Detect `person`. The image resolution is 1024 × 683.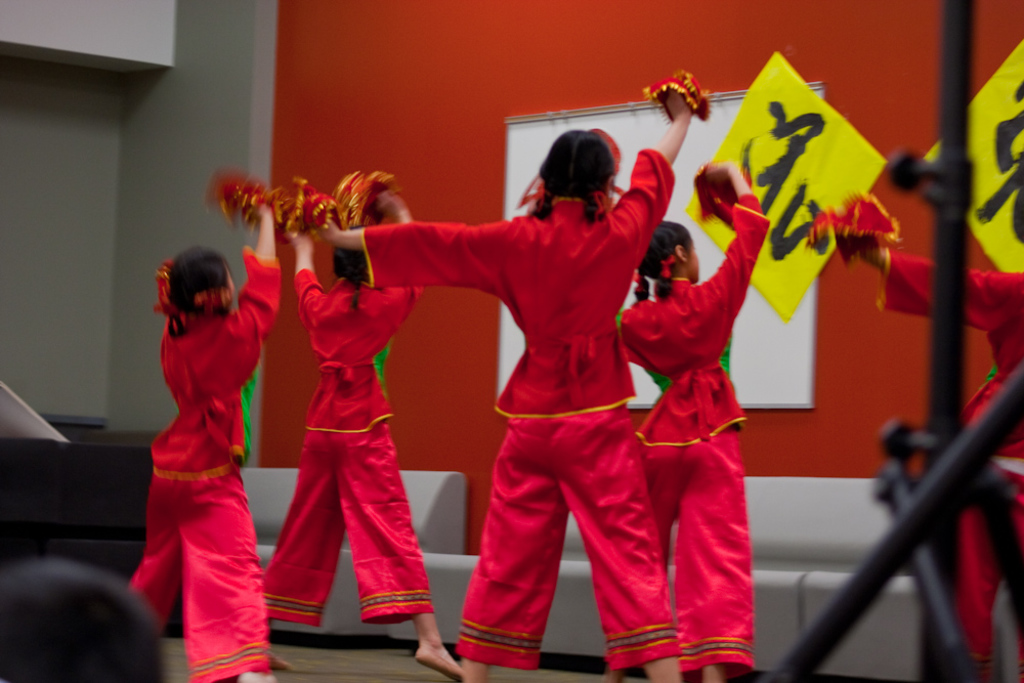
(left=121, top=225, right=267, bottom=682).
